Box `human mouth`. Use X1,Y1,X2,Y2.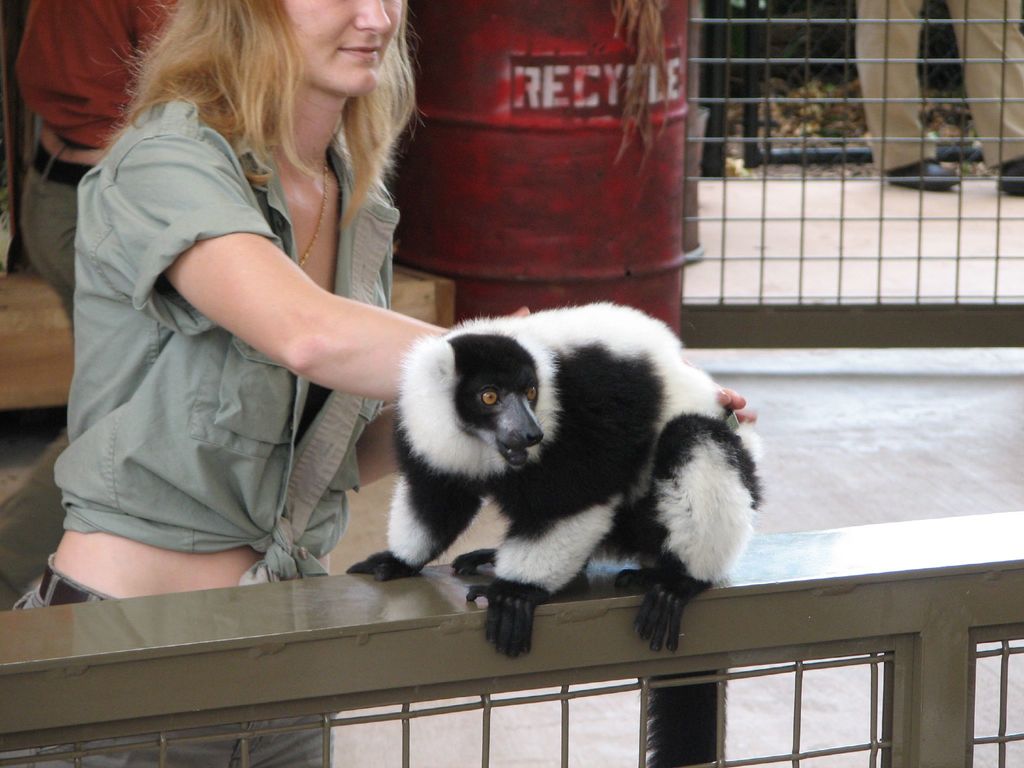
342,38,378,57.
